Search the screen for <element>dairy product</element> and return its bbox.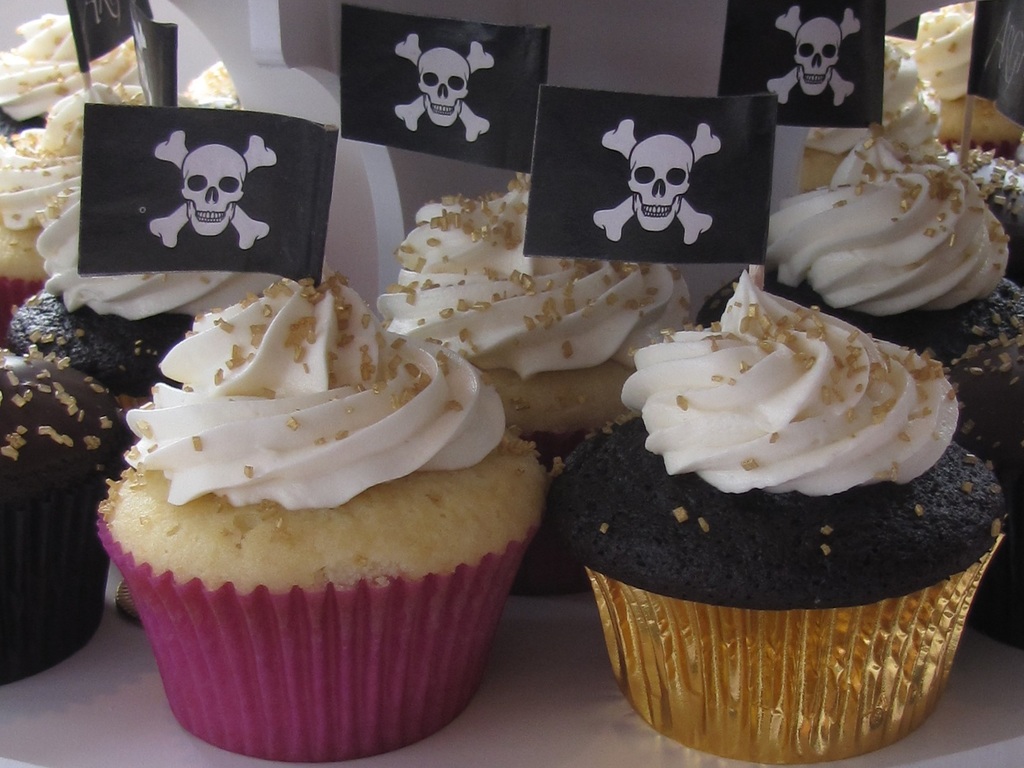
Found: select_region(0, 61, 226, 220).
